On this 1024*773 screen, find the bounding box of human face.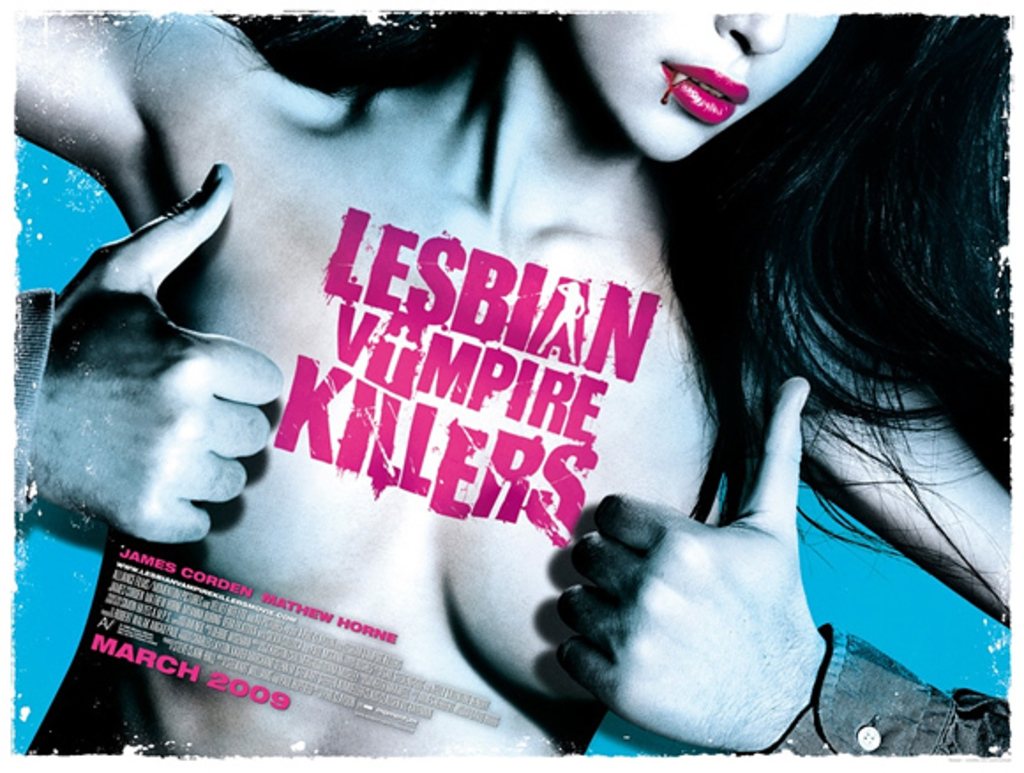
Bounding box: (x1=576, y1=16, x2=833, y2=161).
